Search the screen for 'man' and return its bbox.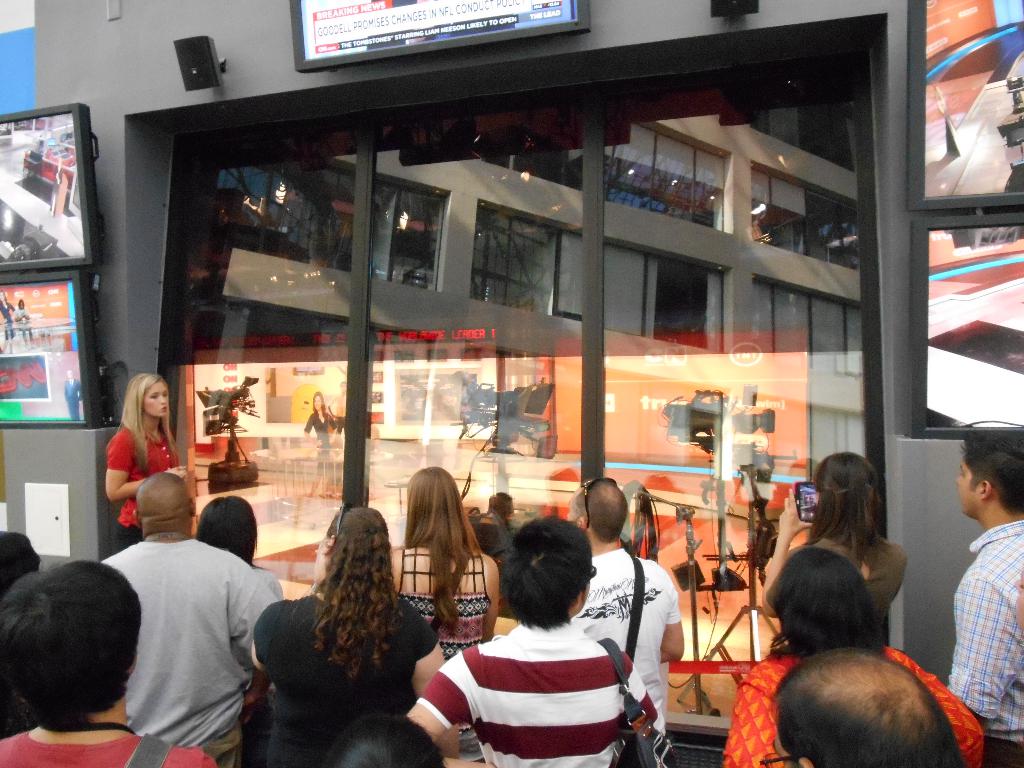
Found: (763,646,962,767).
